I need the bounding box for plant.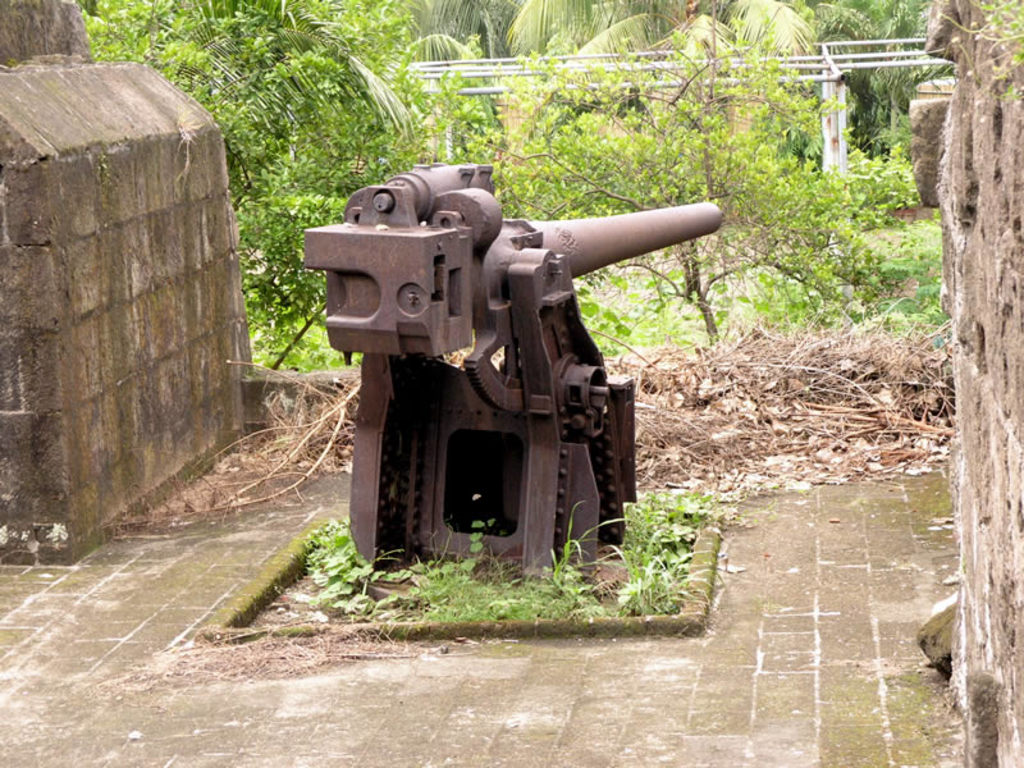
Here it is: box(381, 521, 584, 640).
